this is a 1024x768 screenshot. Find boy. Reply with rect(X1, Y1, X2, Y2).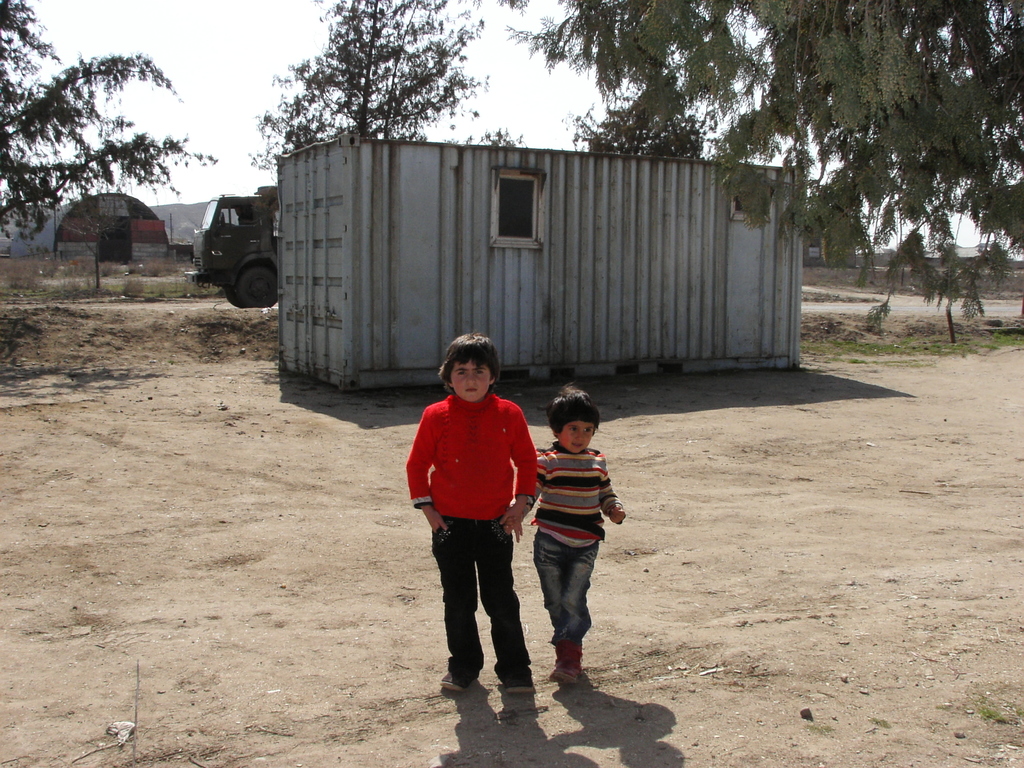
rect(394, 323, 536, 710).
